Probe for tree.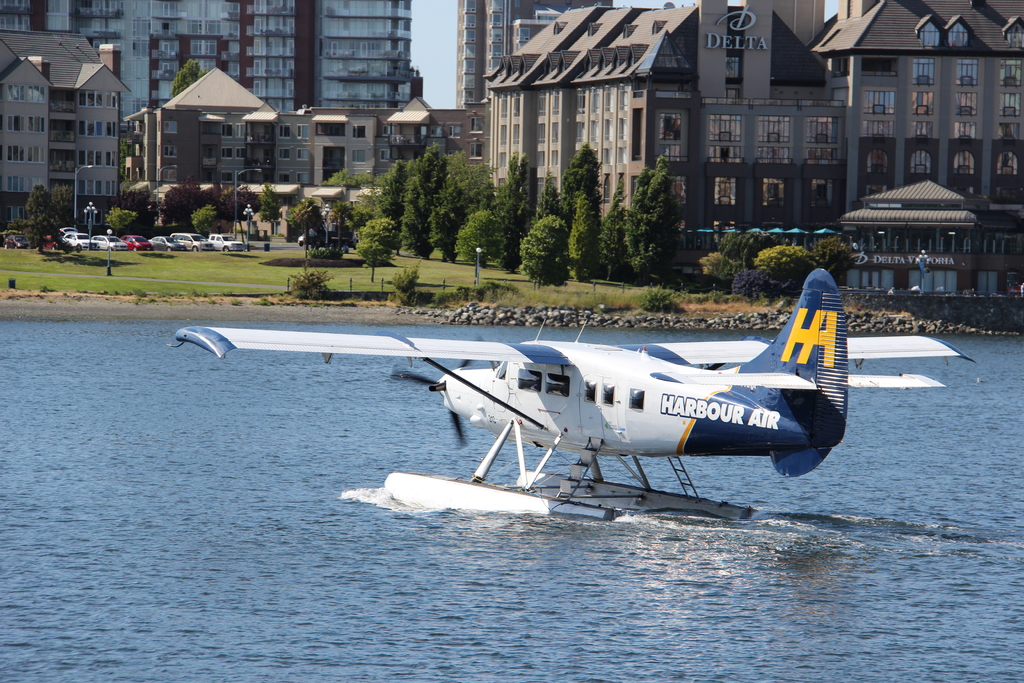
Probe result: <box>166,54,210,103</box>.
